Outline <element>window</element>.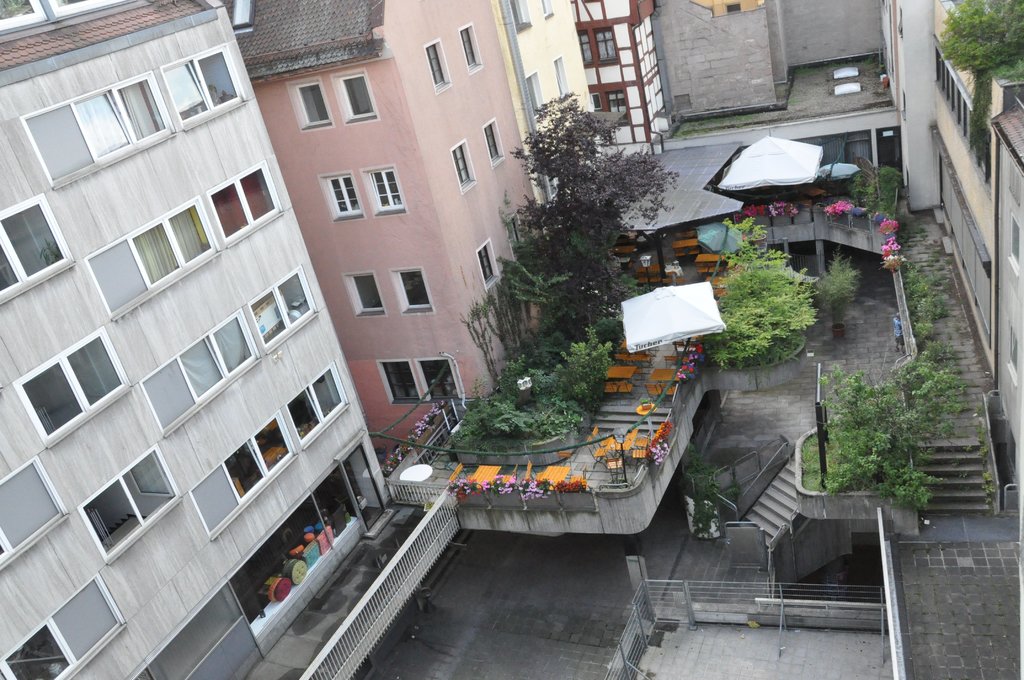
Outline: detection(0, 200, 73, 305).
